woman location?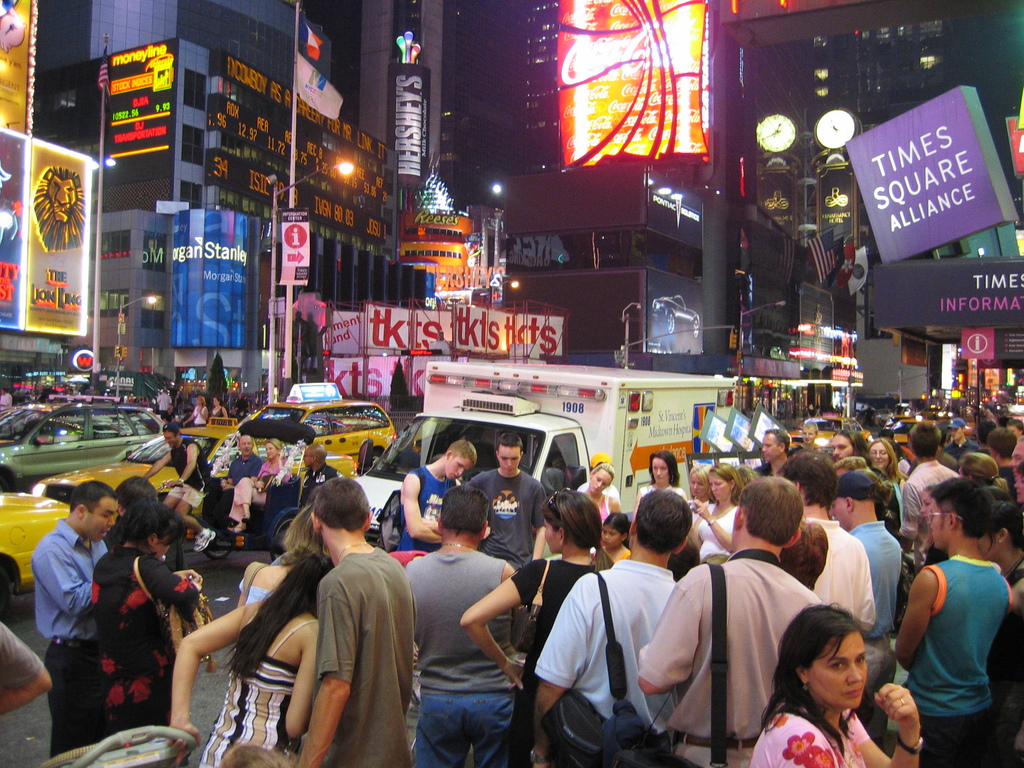
228 438 292 532
